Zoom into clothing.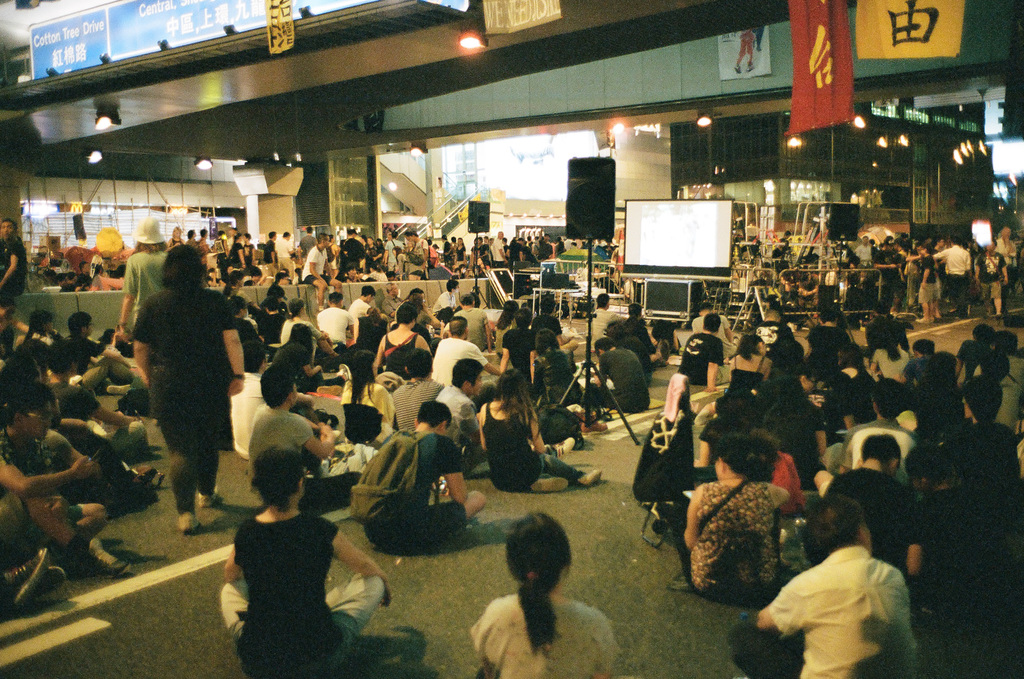
Zoom target: bbox=[405, 238, 425, 275].
